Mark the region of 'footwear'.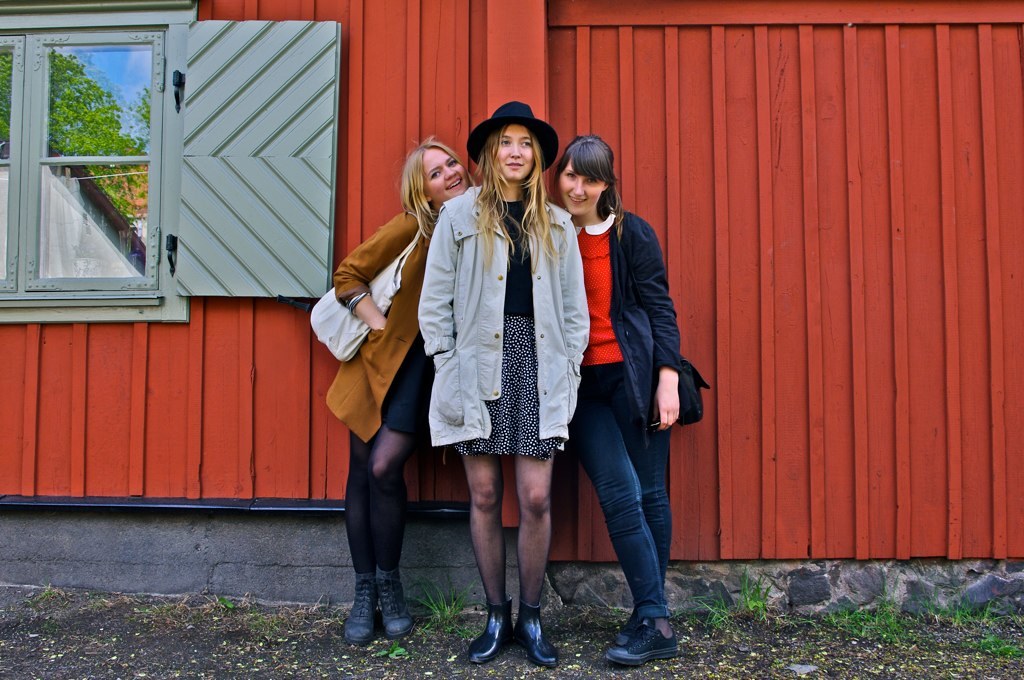
Region: box=[376, 570, 411, 643].
